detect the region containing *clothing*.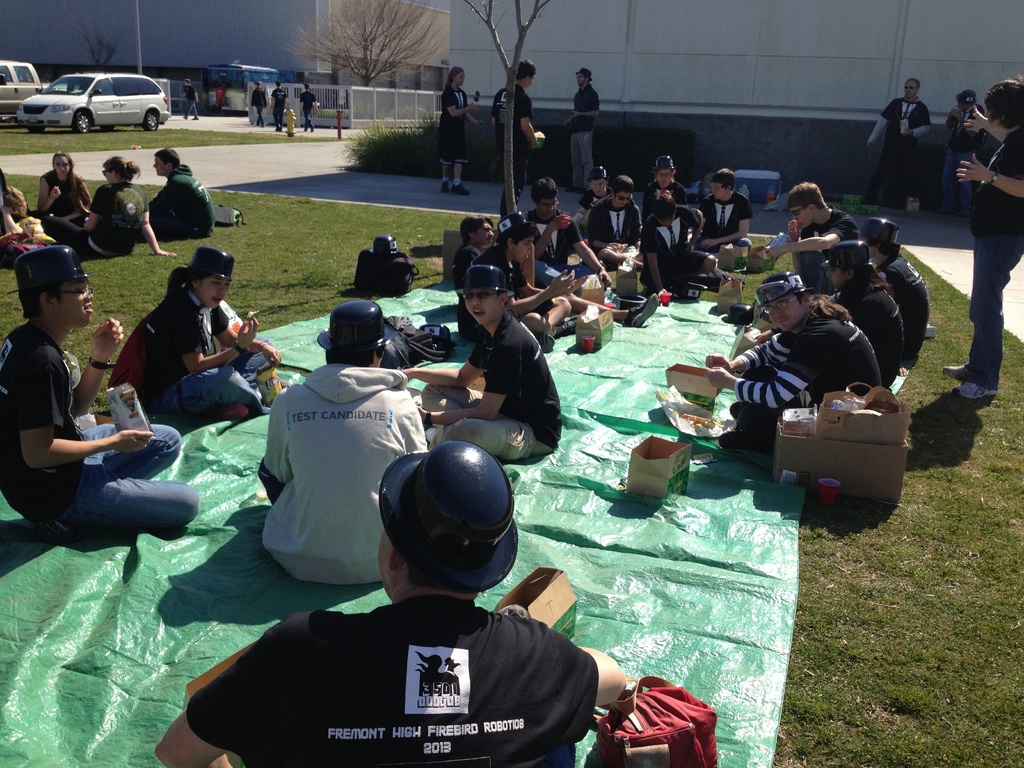
(952, 136, 1023, 396).
